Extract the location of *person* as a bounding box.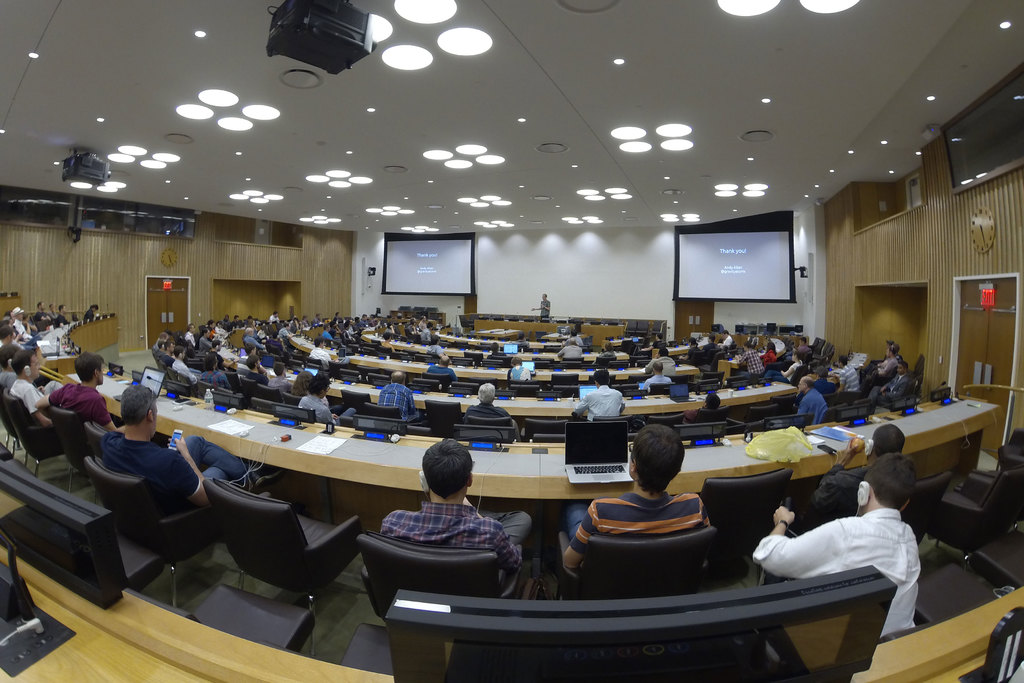
(209, 318, 221, 340).
